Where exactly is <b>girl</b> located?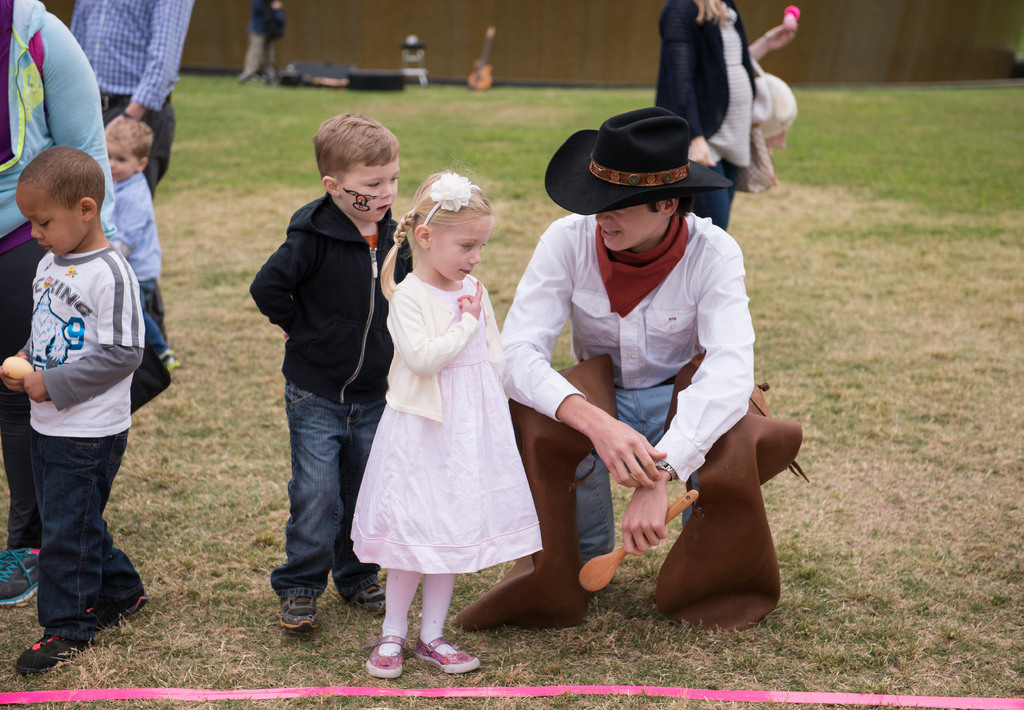
Its bounding box is [349, 171, 543, 678].
